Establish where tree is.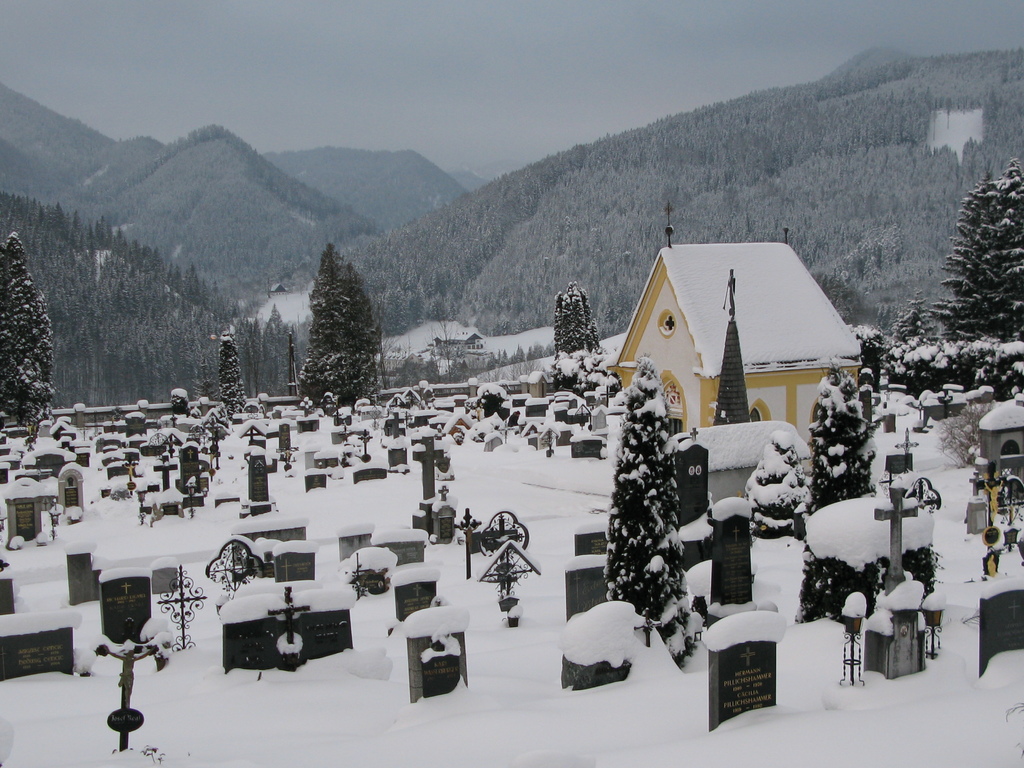
Established at locate(798, 356, 888, 634).
